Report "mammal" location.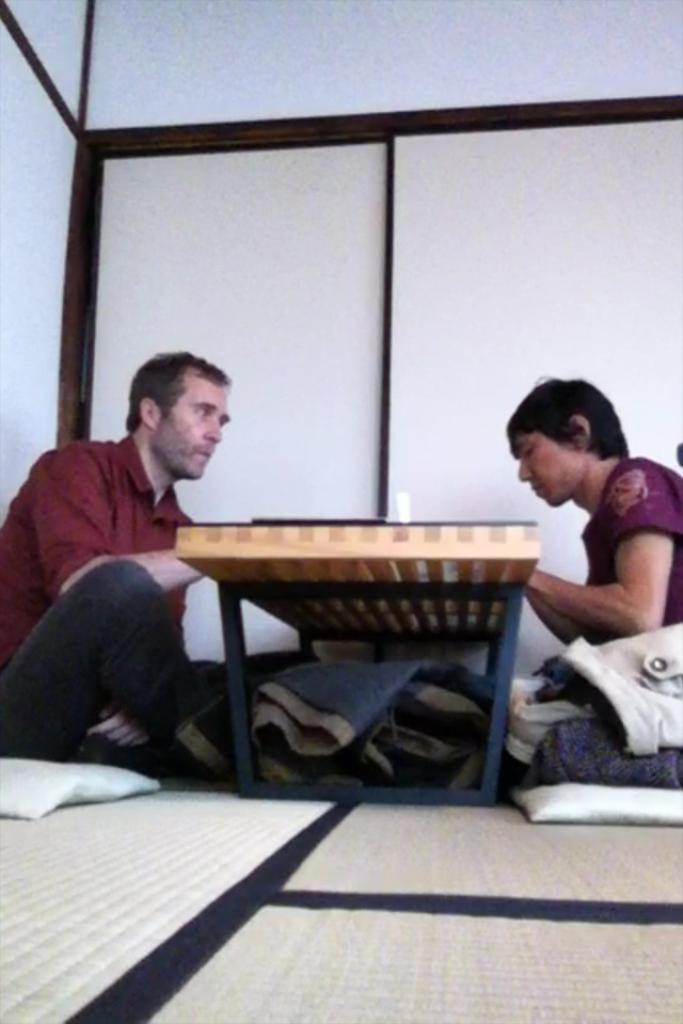
Report: 14/379/249/805.
